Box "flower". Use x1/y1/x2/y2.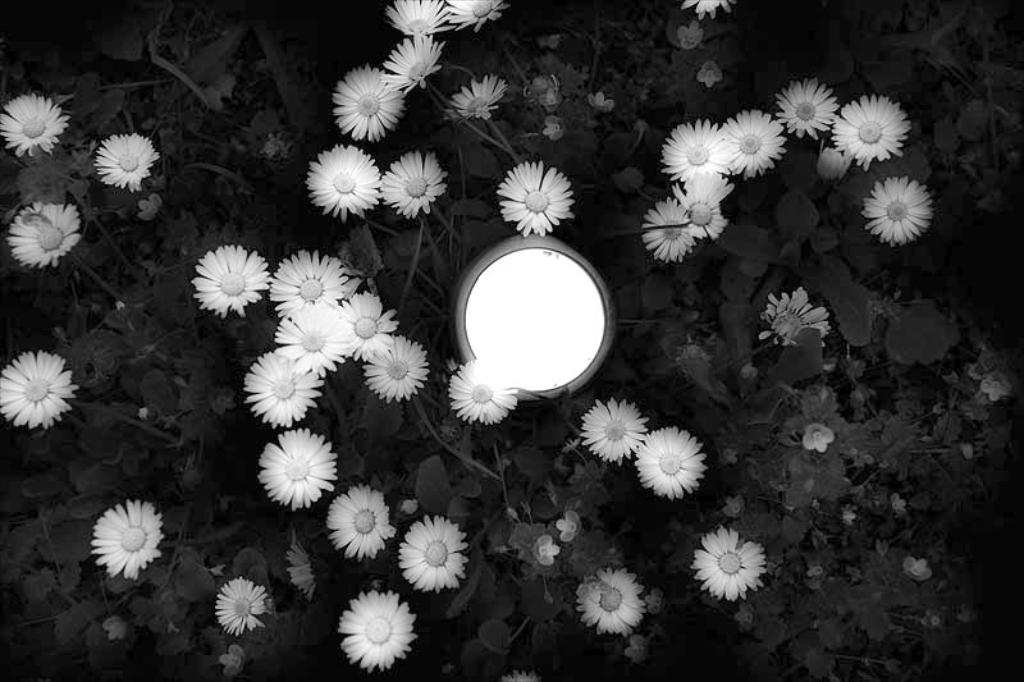
101/613/128/640.
